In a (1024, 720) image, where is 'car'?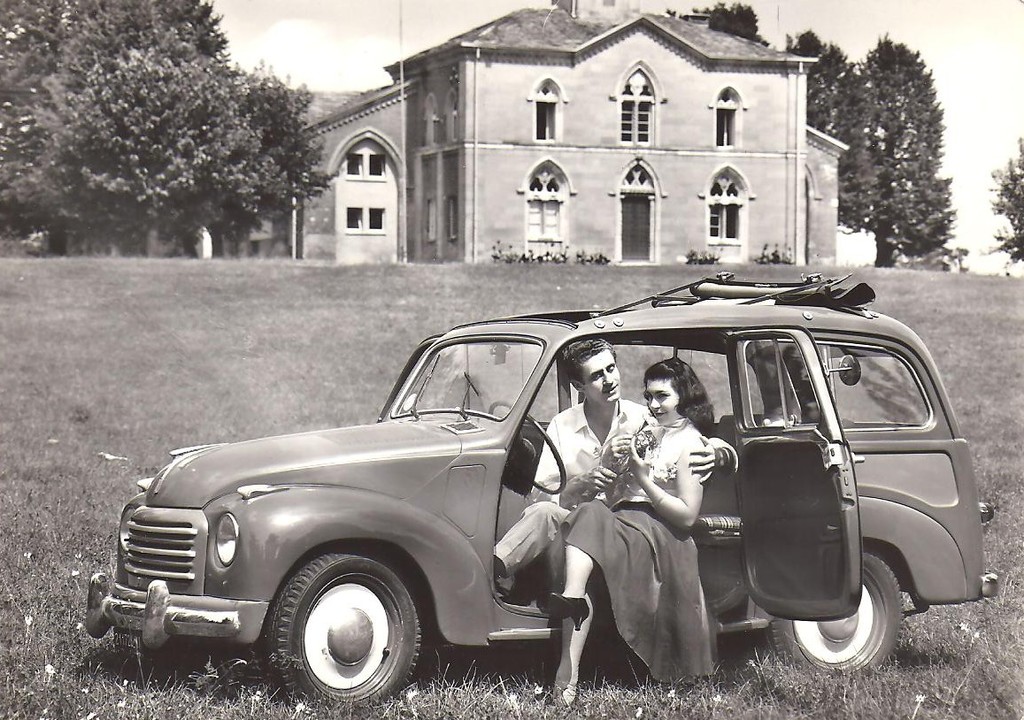
[left=69, top=271, right=975, bottom=705].
